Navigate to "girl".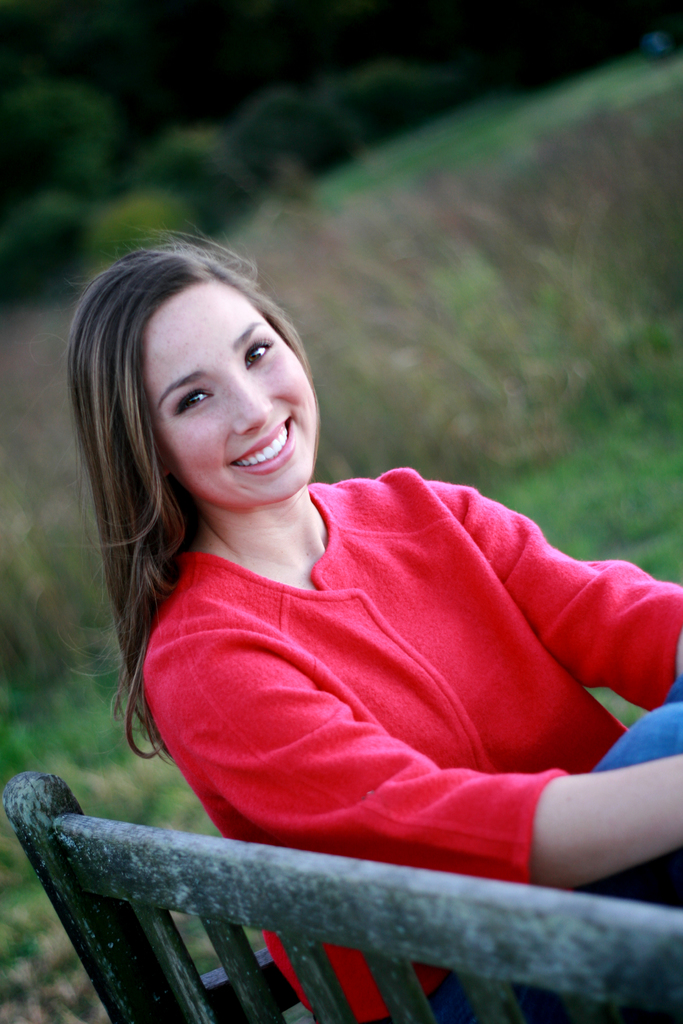
Navigation target: 70, 225, 682, 1023.
